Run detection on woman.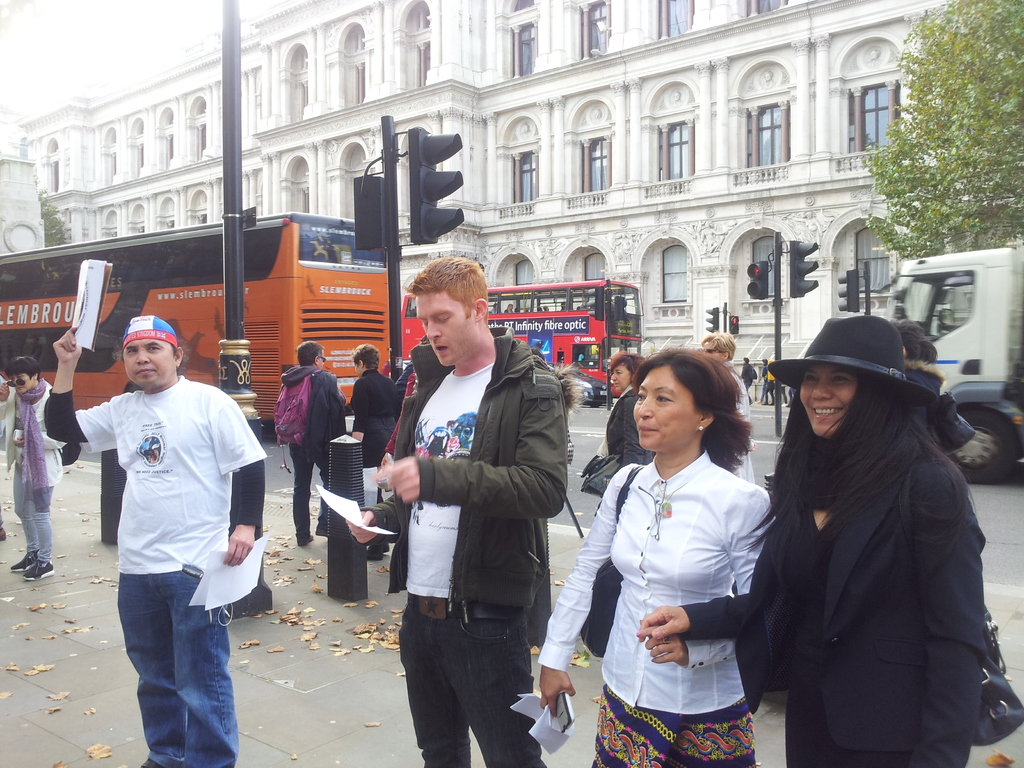
Result: [703,333,755,482].
